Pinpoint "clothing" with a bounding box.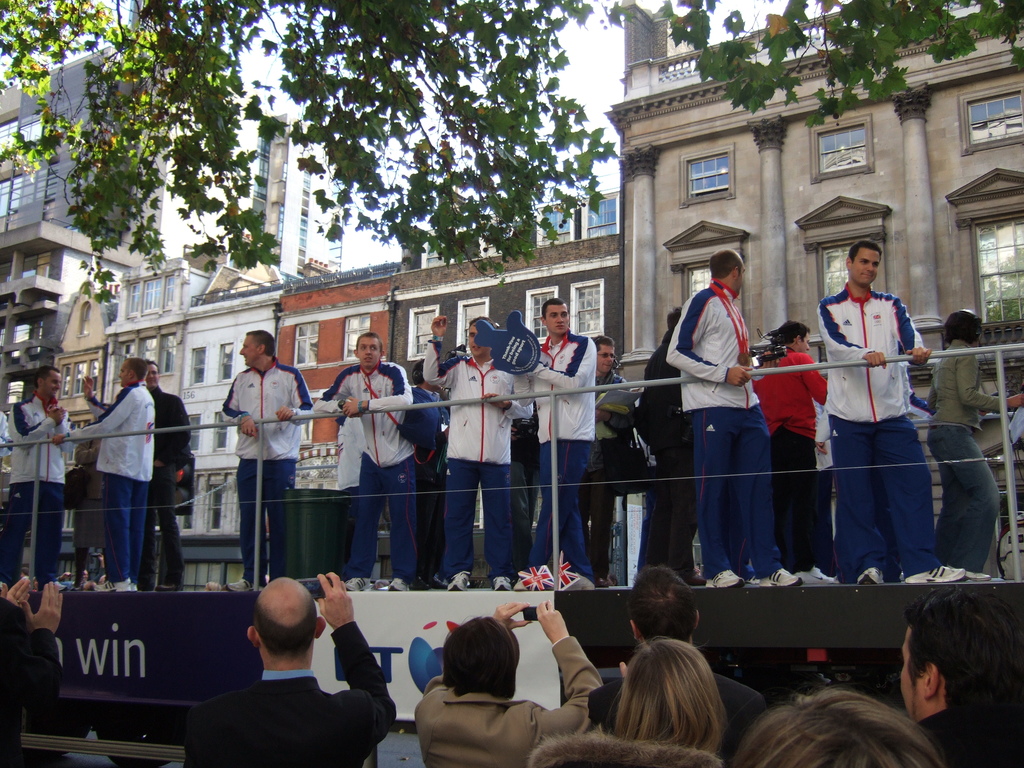
412:636:598:767.
